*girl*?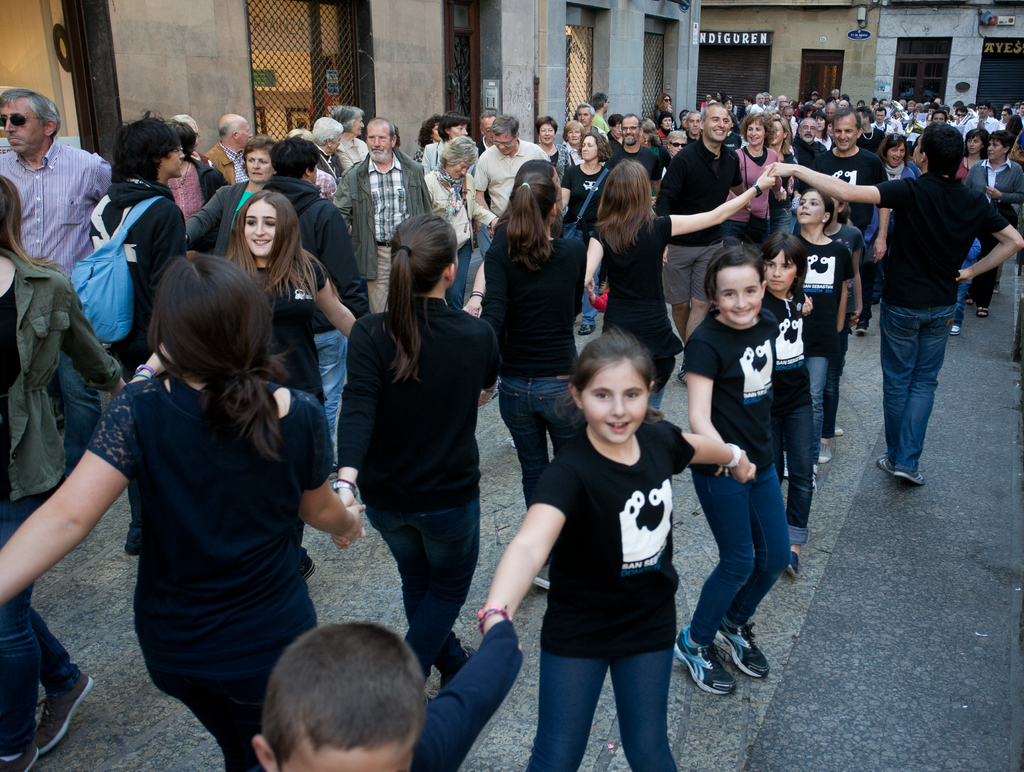
(560, 127, 620, 242)
